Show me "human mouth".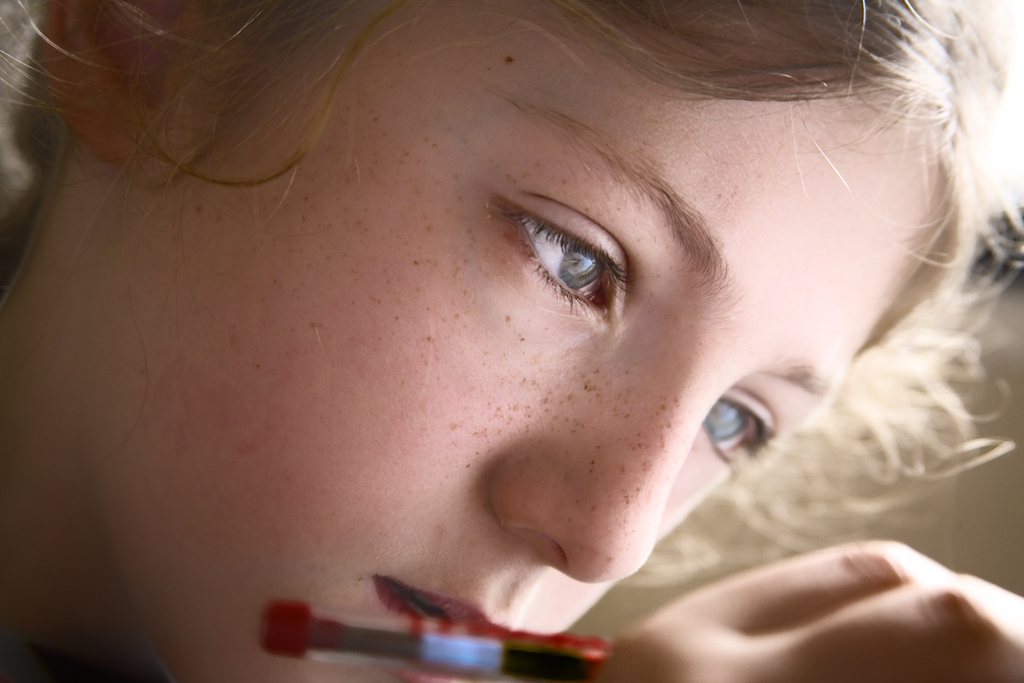
"human mouth" is here: <box>334,570,585,673</box>.
